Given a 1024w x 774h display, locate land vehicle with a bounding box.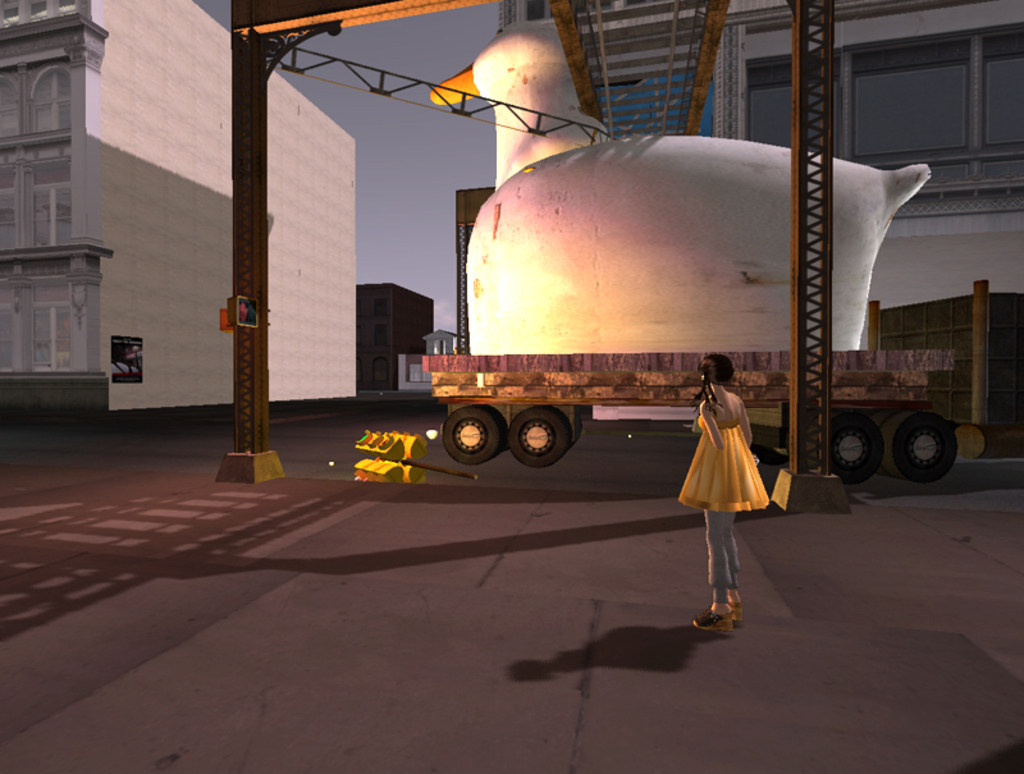
Located: {"left": 347, "top": 77, "right": 982, "bottom": 513}.
